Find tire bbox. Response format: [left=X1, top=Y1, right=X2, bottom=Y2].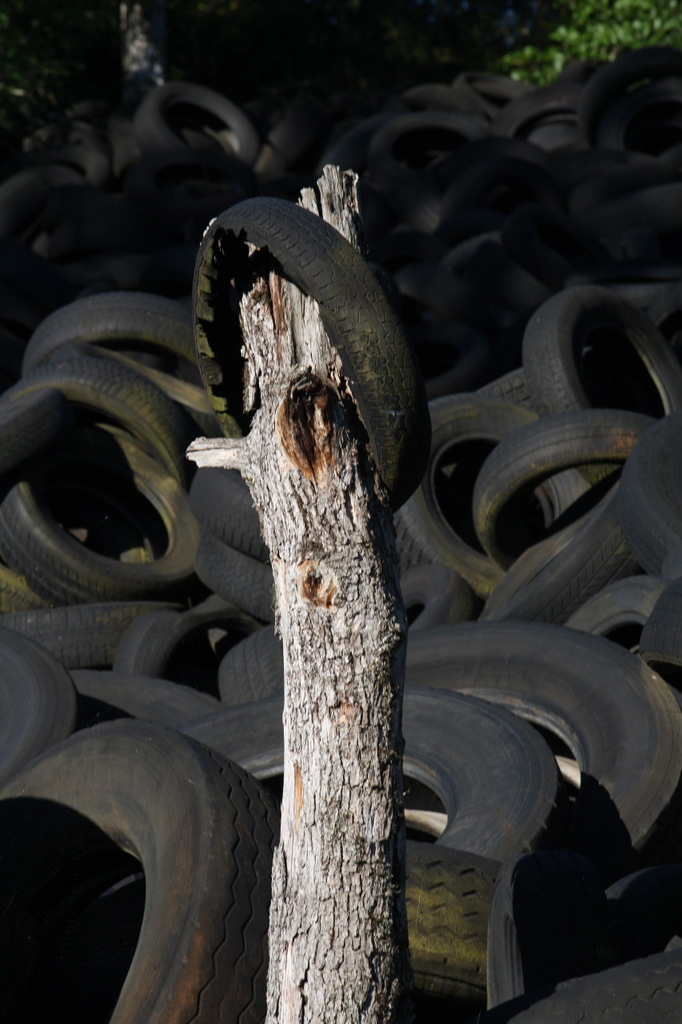
[left=479, top=949, right=677, bottom=1023].
